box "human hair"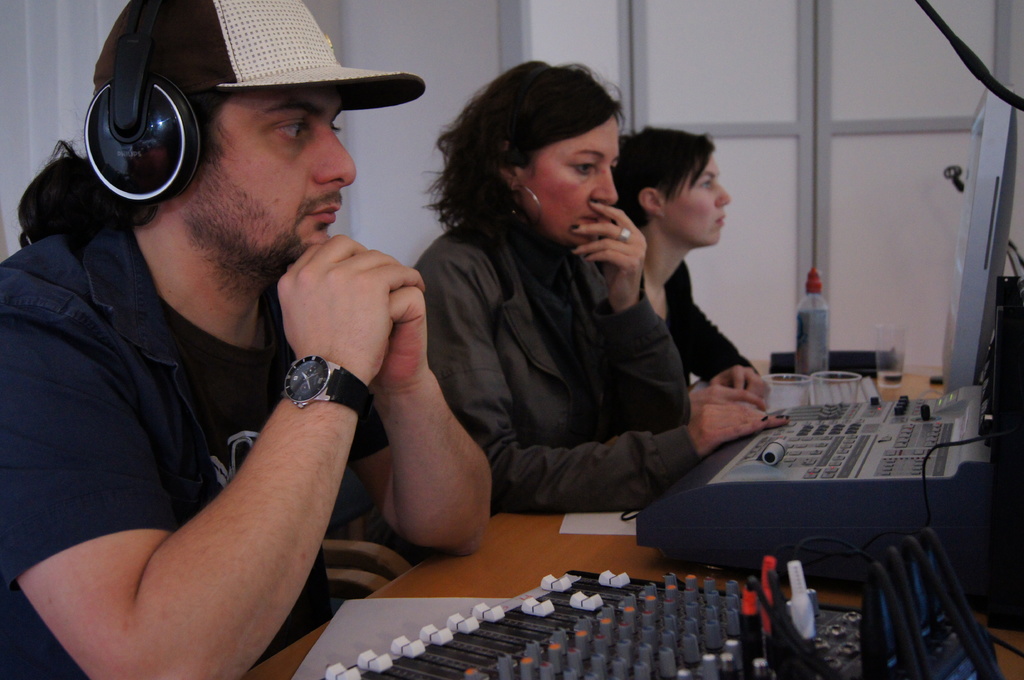
crop(7, 88, 237, 246)
